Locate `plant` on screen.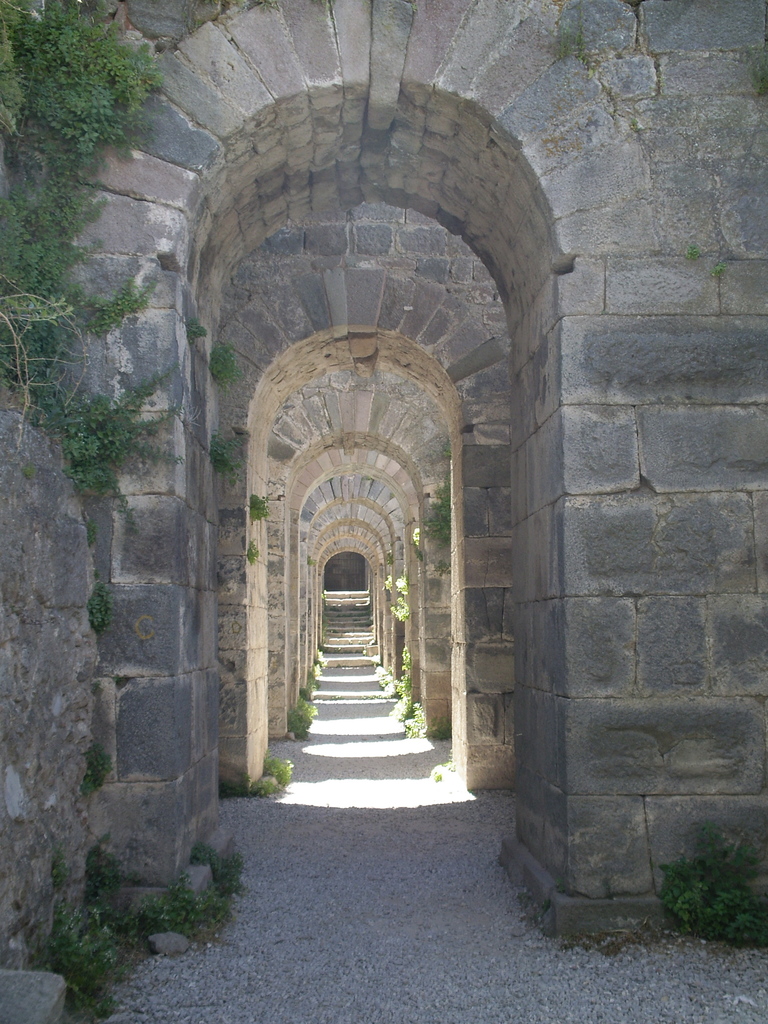
On screen at x1=314 y1=657 x2=322 y2=669.
